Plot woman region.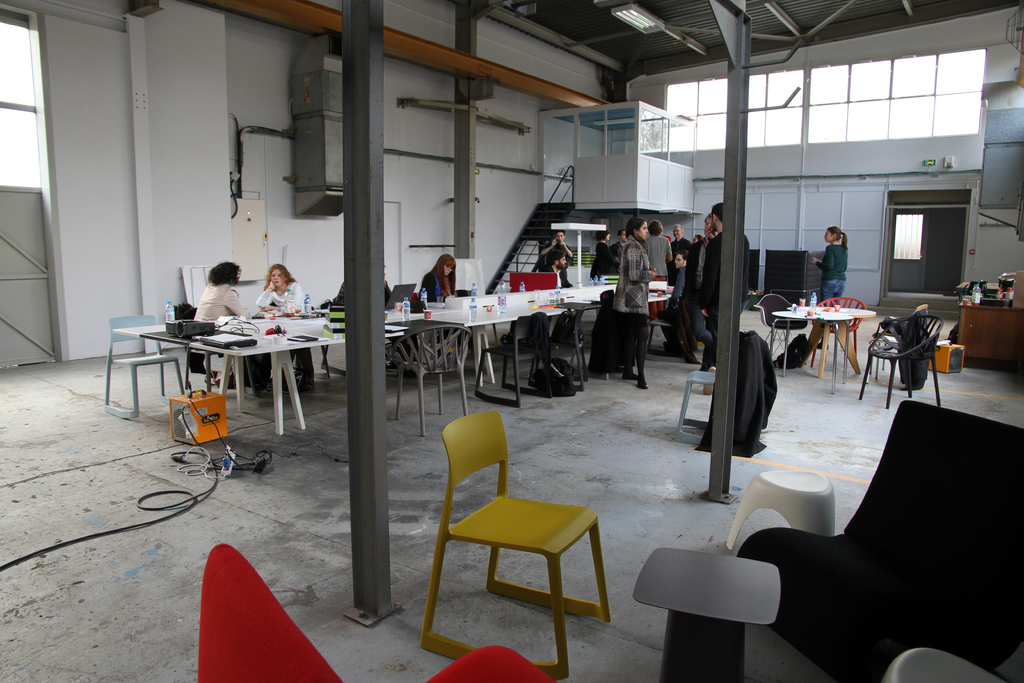
Plotted at select_region(589, 231, 612, 286).
